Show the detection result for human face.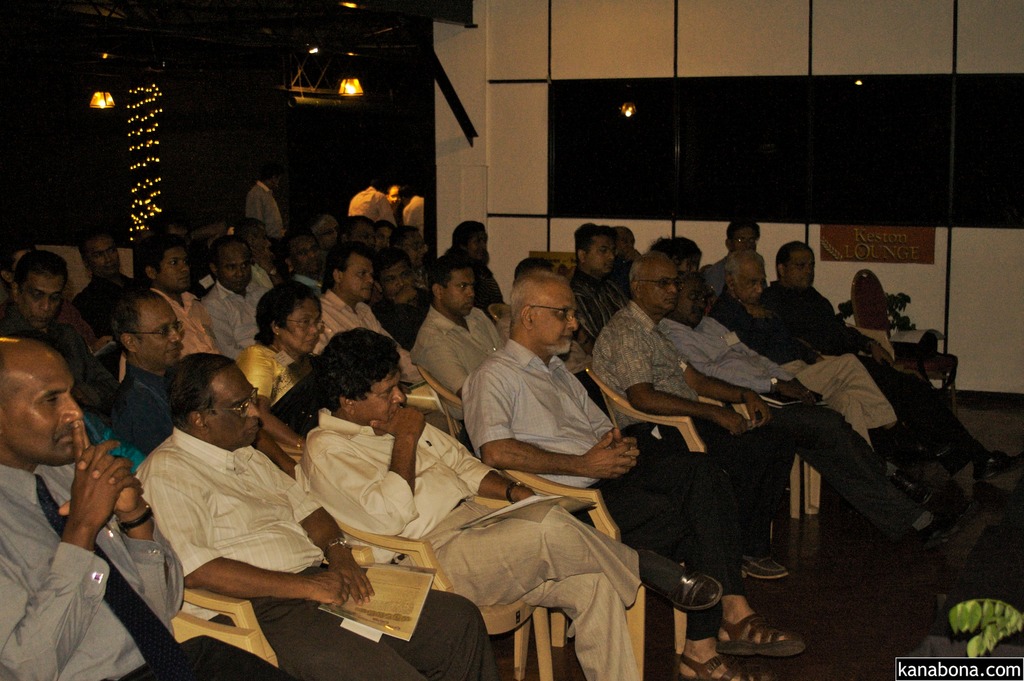
box=[132, 292, 180, 367].
